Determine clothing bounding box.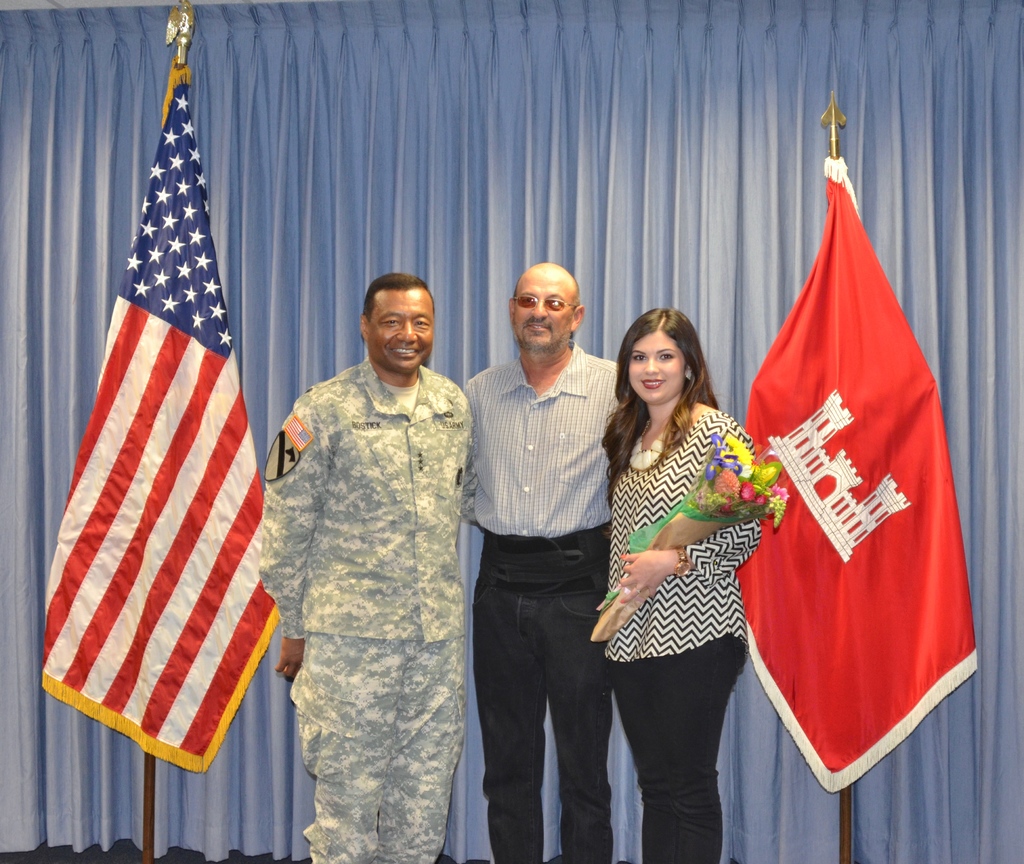
Determined: pyautogui.locateOnScreen(461, 342, 618, 862).
